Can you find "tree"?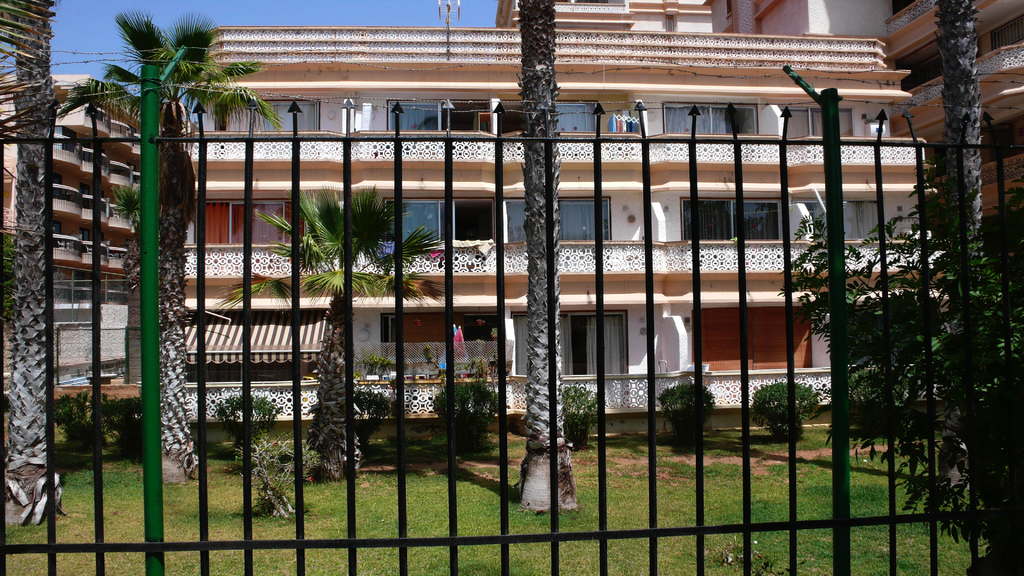
Yes, bounding box: l=762, t=143, r=1023, b=575.
